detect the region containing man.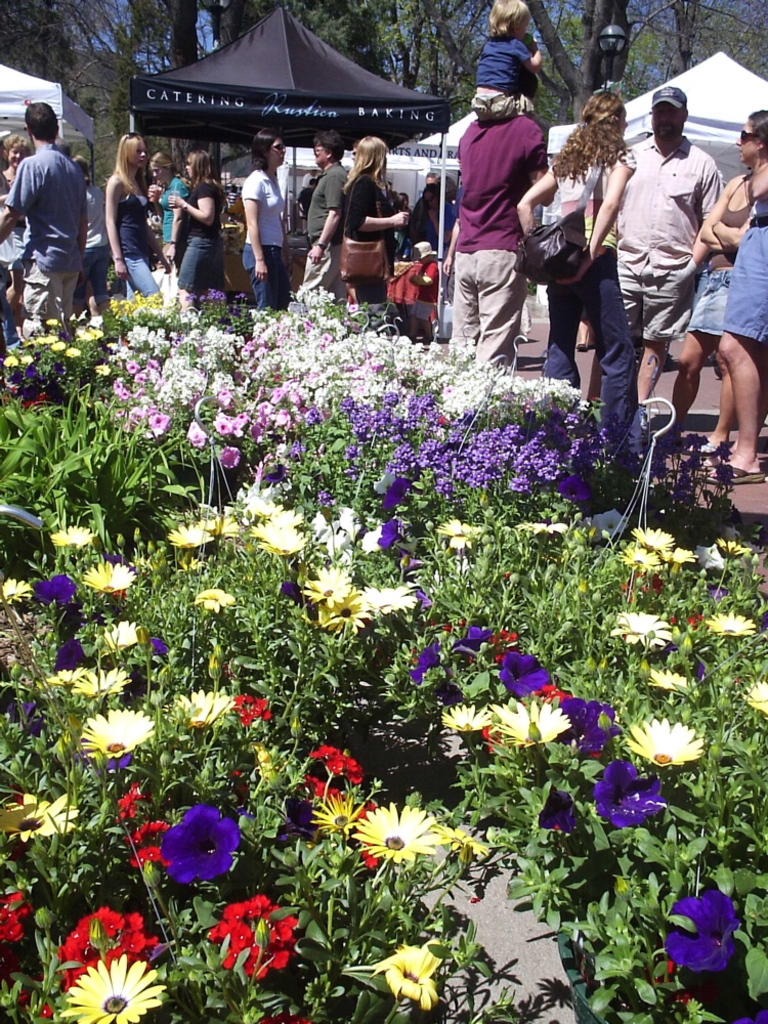
(588,84,721,412).
